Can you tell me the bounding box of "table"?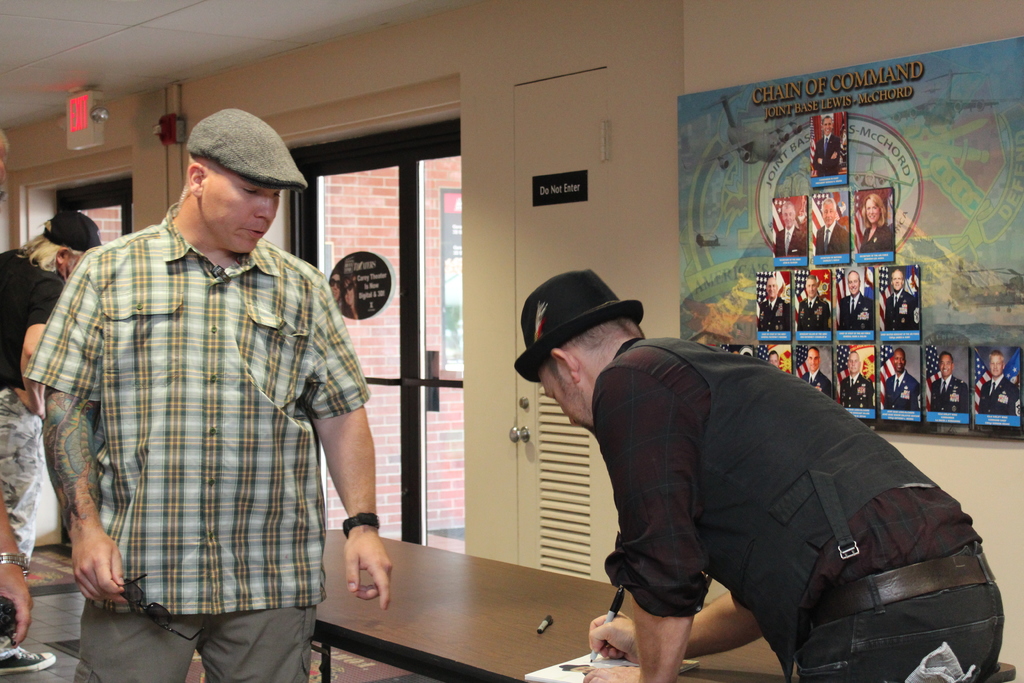
309:517:1012:682.
